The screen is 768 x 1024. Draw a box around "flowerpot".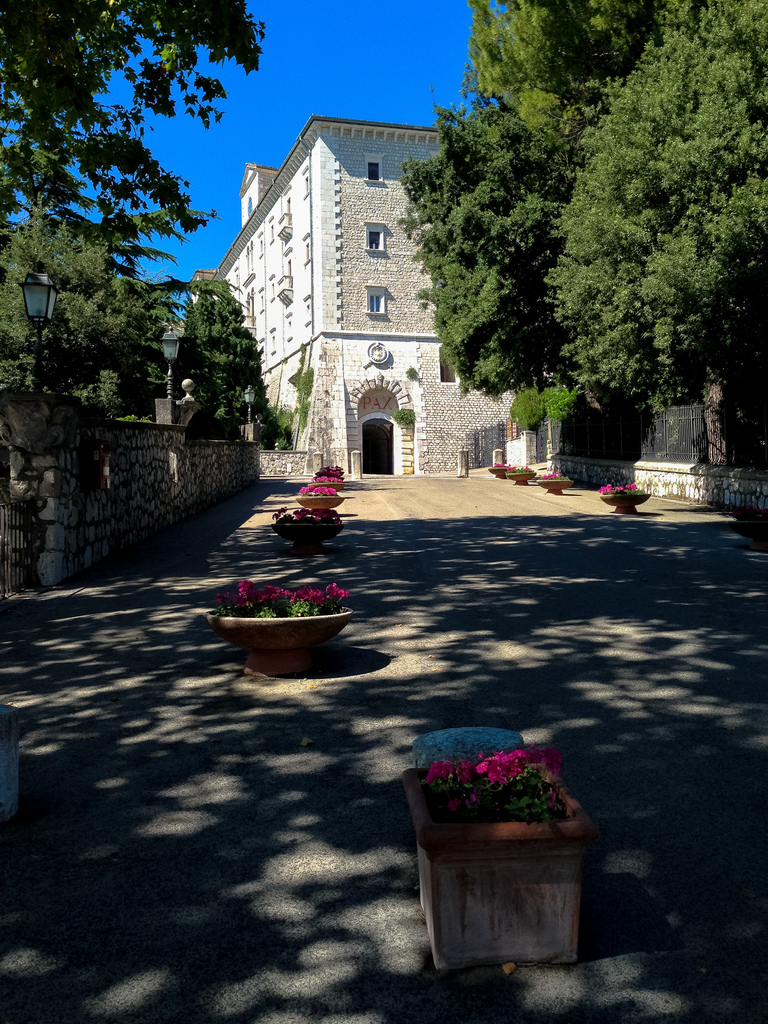
BBox(398, 753, 593, 968).
